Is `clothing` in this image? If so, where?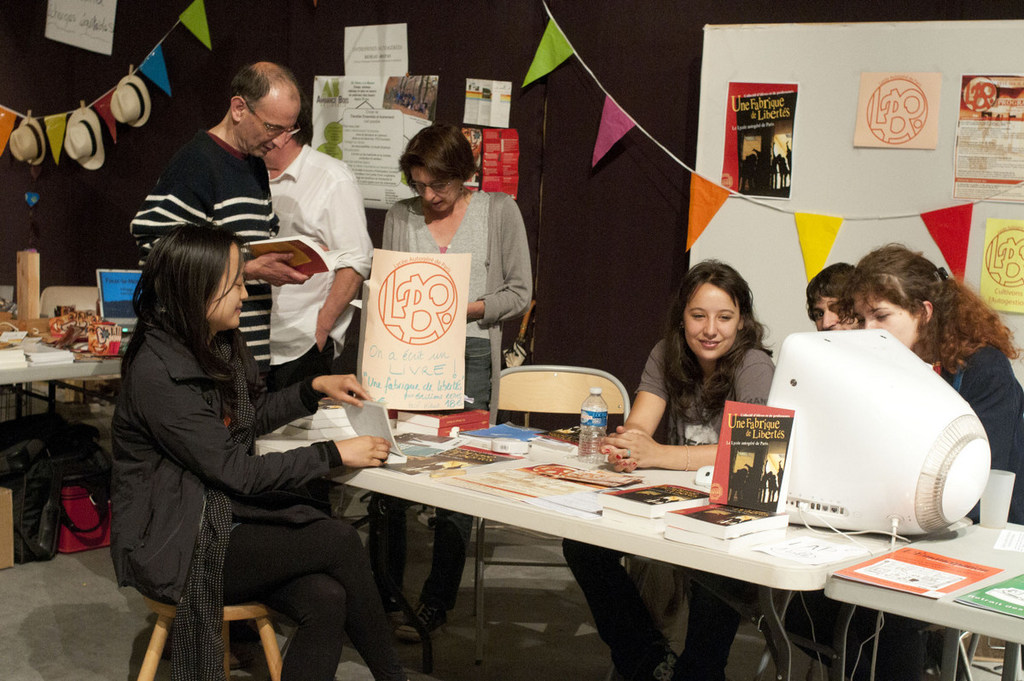
Yes, at x1=252, y1=143, x2=400, y2=384.
